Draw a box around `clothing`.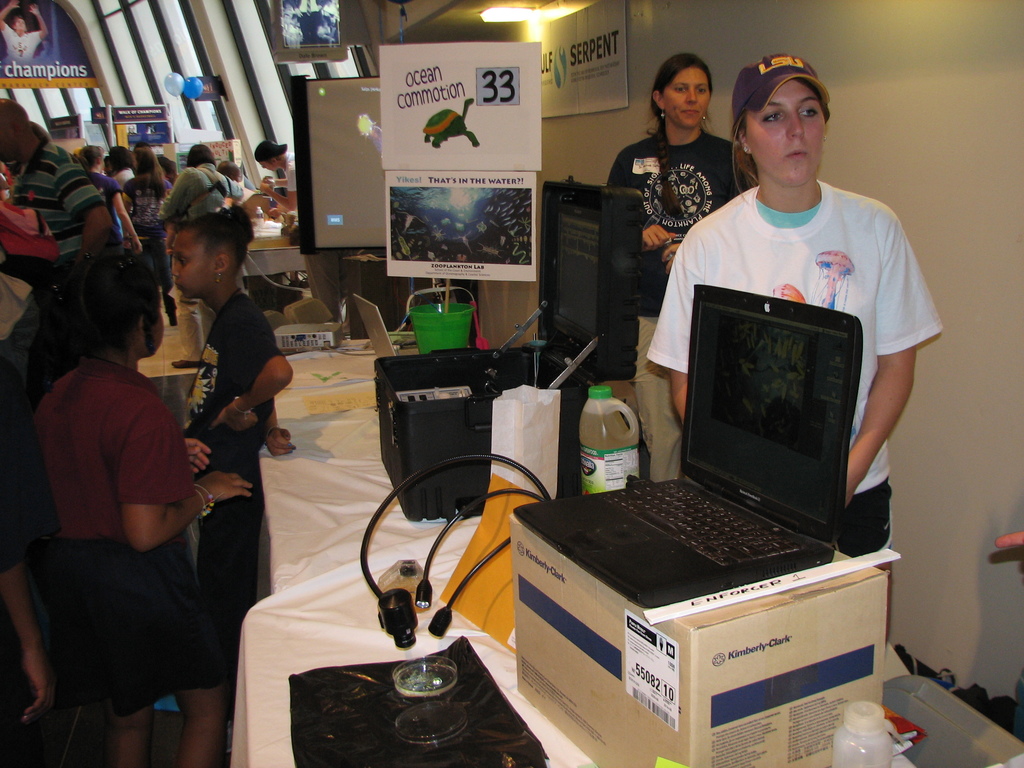
box=[158, 168, 241, 227].
